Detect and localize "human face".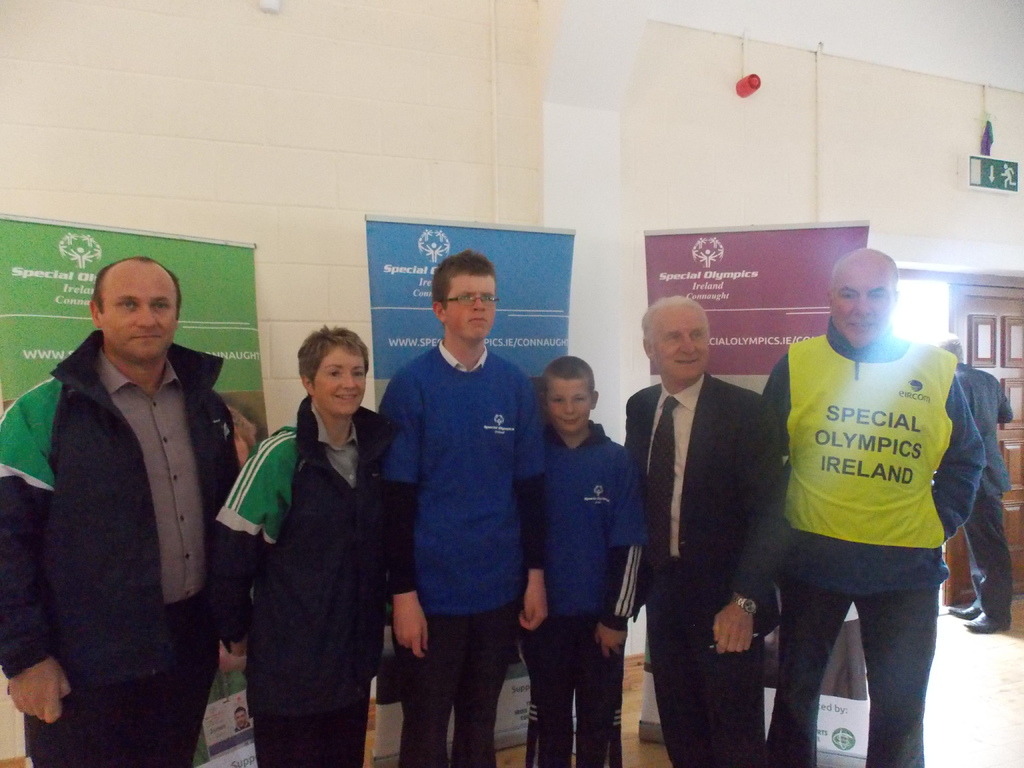
Localized at 104 261 177 362.
